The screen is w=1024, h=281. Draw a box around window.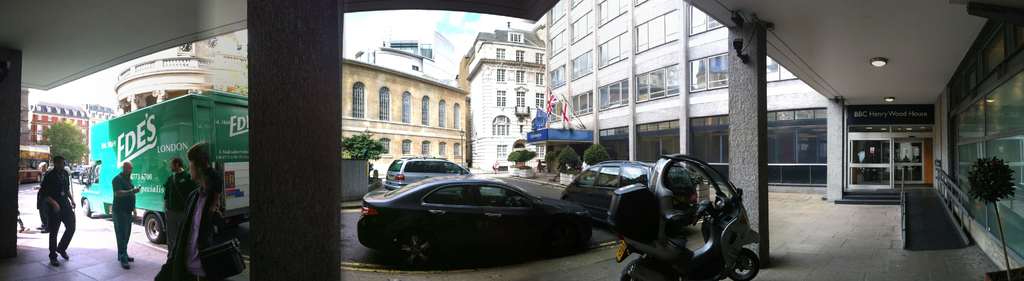
region(454, 143, 465, 156).
